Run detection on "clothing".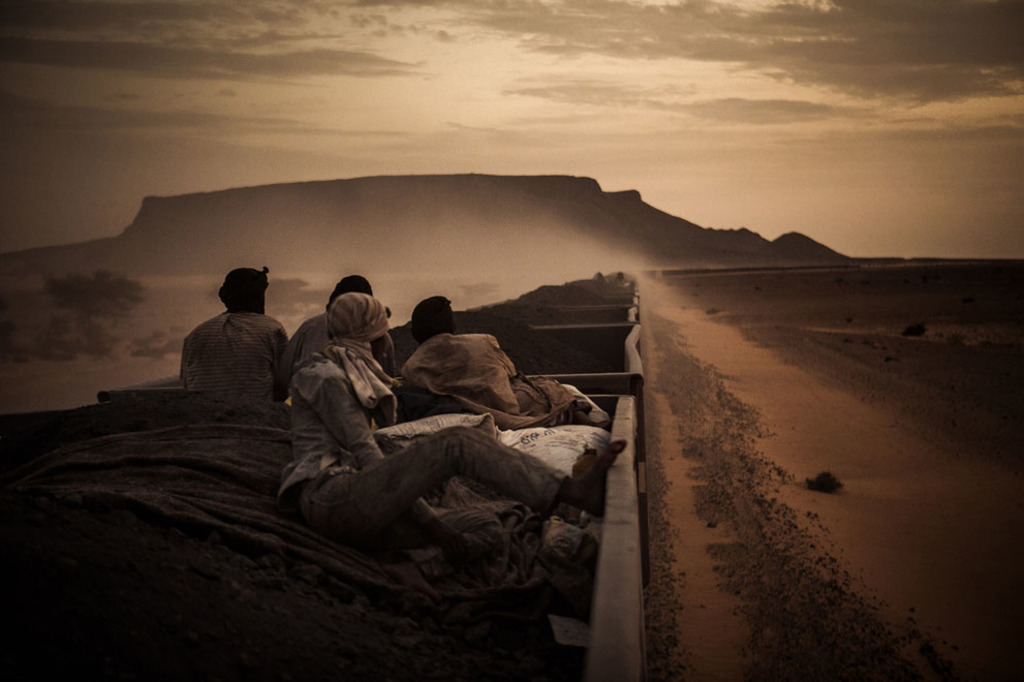
Result: <region>404, 323, 585, 431</region>.
